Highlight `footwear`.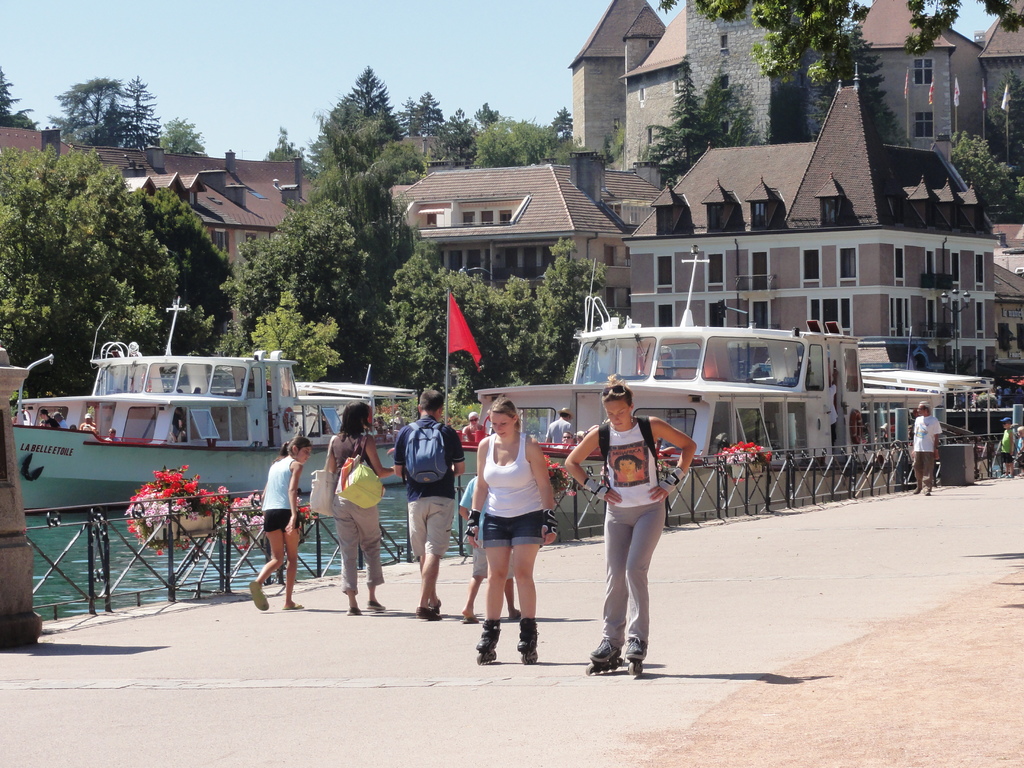
Highlighted region: bbox(477, 618, 500, 659).
